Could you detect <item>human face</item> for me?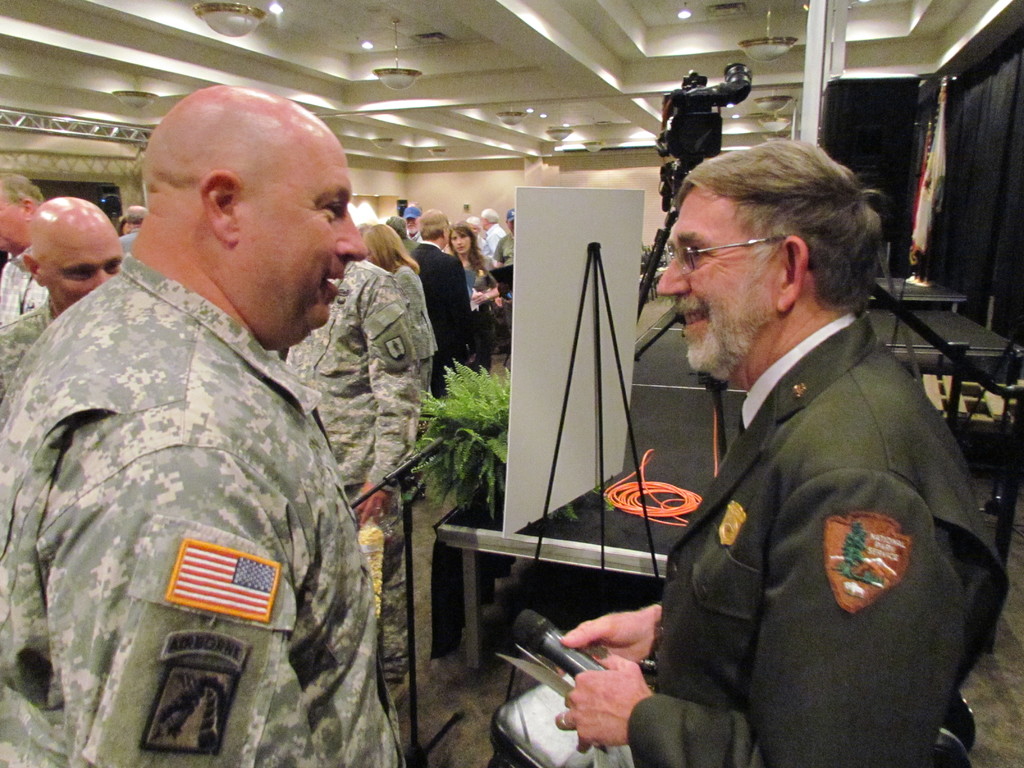
Detection result: locate(231, 135, 369, 326).
